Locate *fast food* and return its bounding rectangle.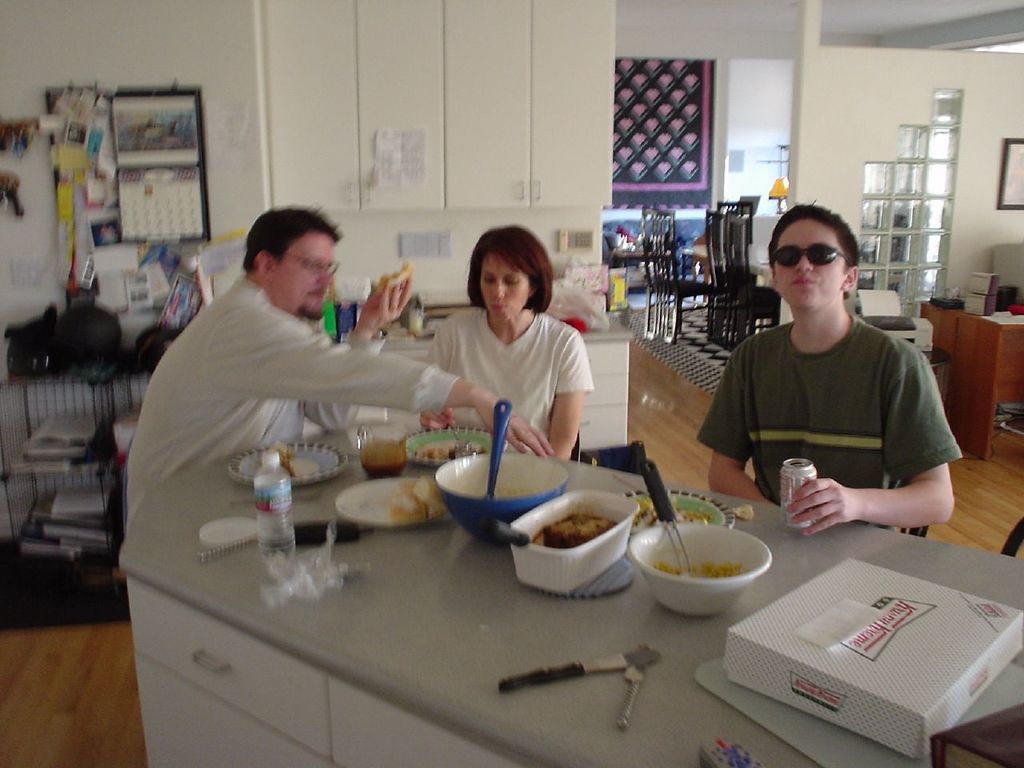
bbox=[522, 486, 641, 571].
